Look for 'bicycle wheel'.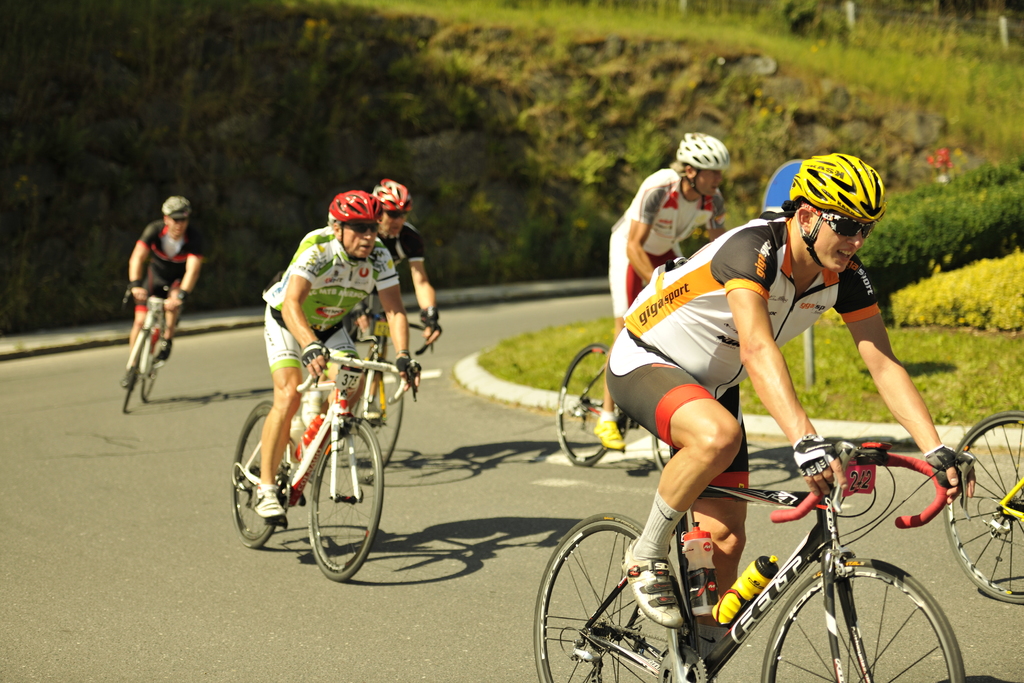
Found: bbox(556, 343, 628, 468).
